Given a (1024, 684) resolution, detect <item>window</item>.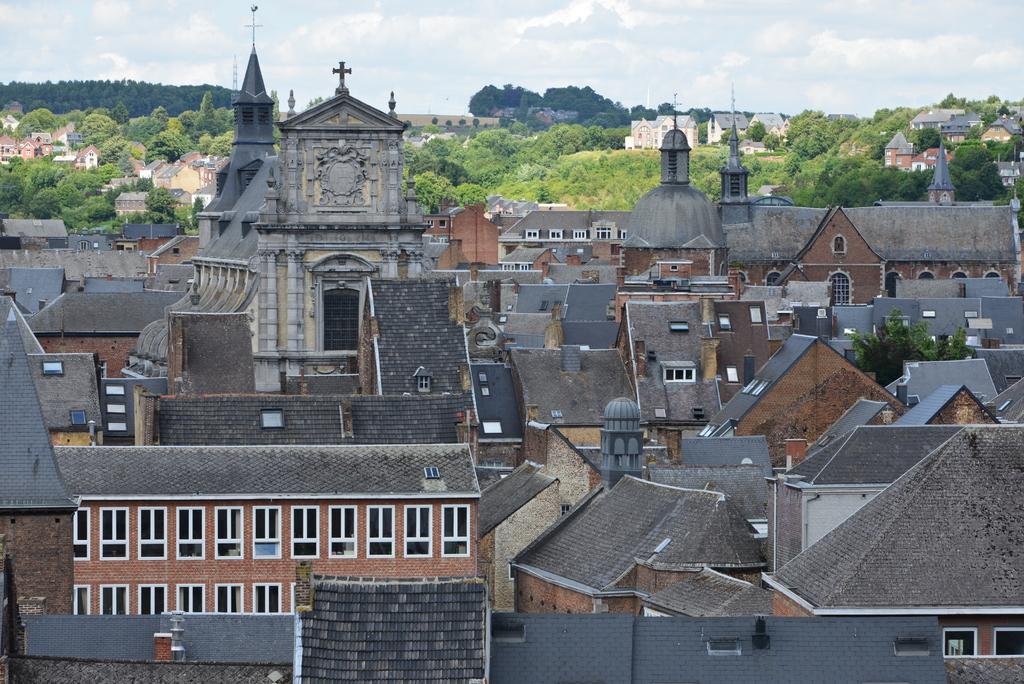
x1=75 y1=509 x2=89 y2=562.
